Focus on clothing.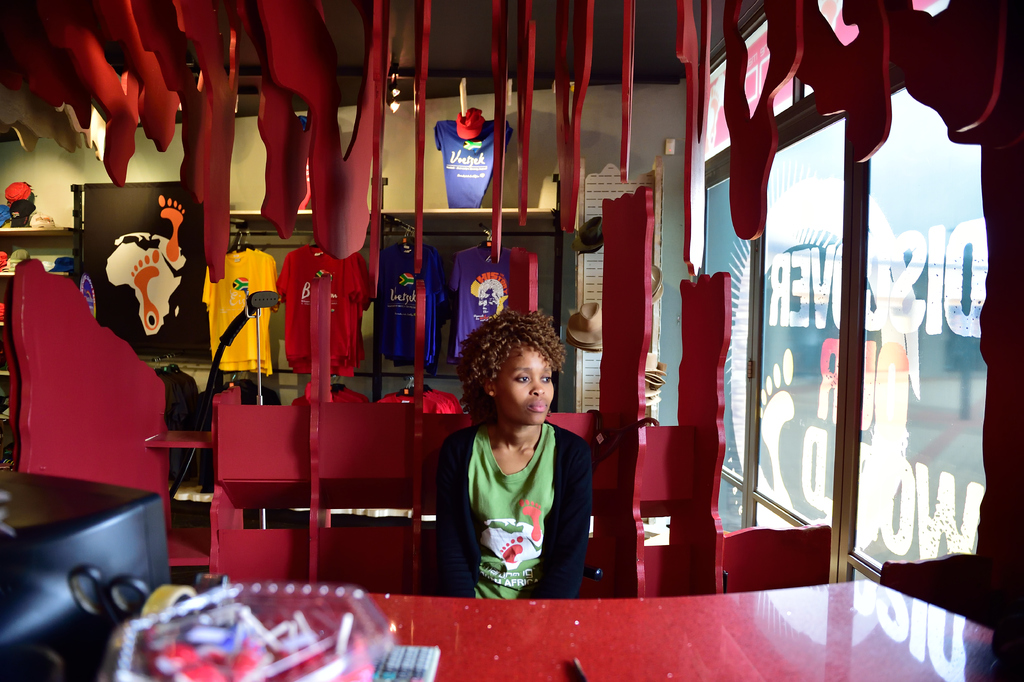
Focused at [376, 241, 445, 375].
